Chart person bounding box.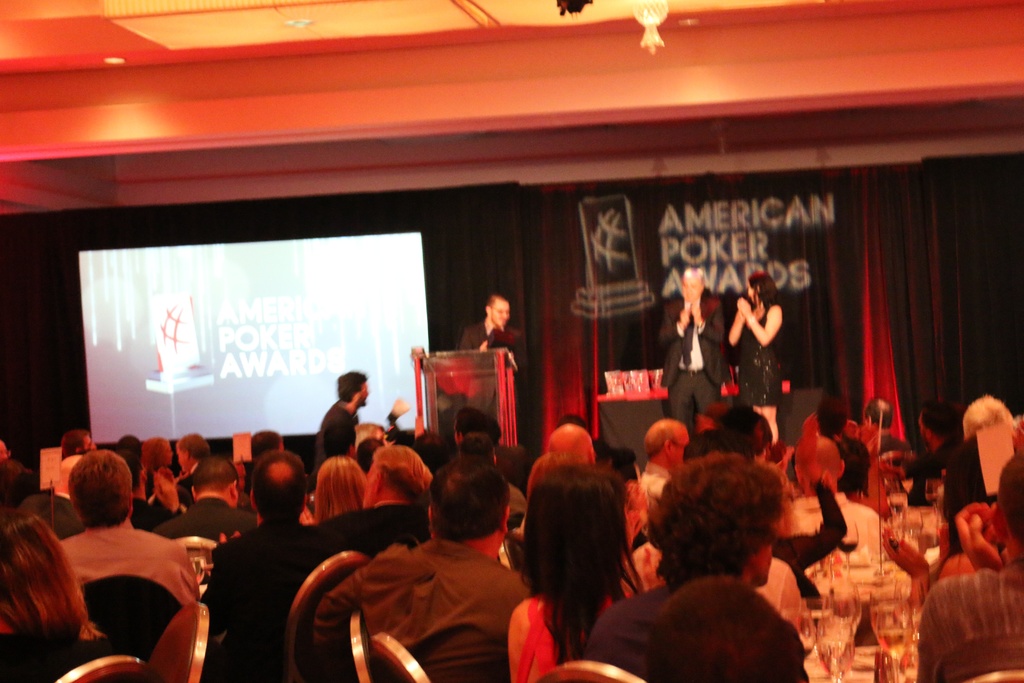
Charted: crop(728, 267, 784, 450).
